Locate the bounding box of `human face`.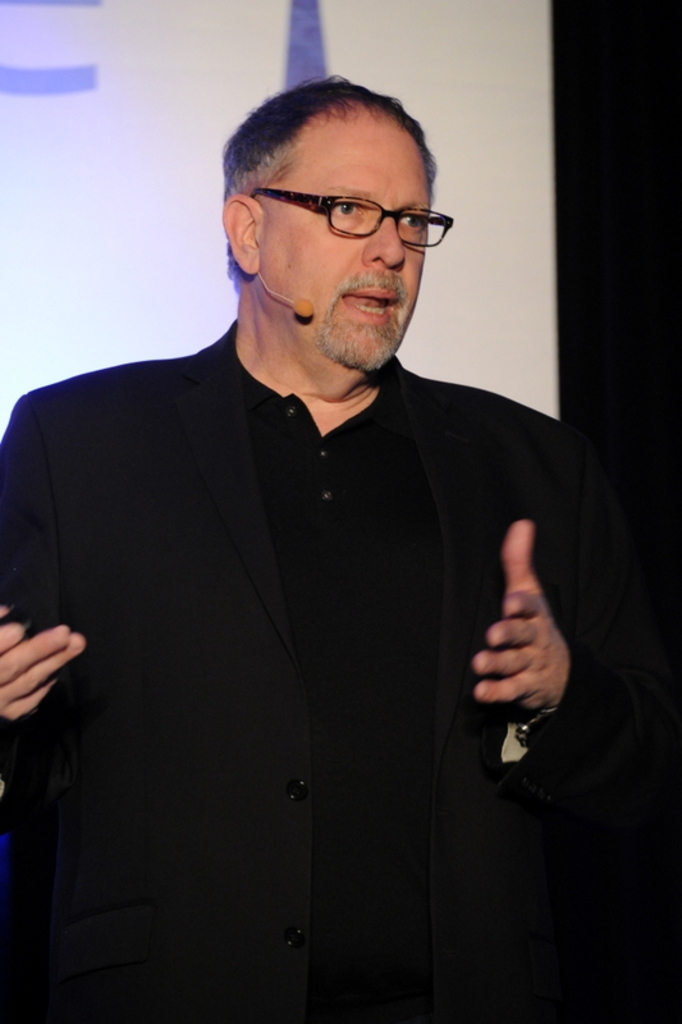
Bounding box: bbox=[258, 132, 430, 367].
